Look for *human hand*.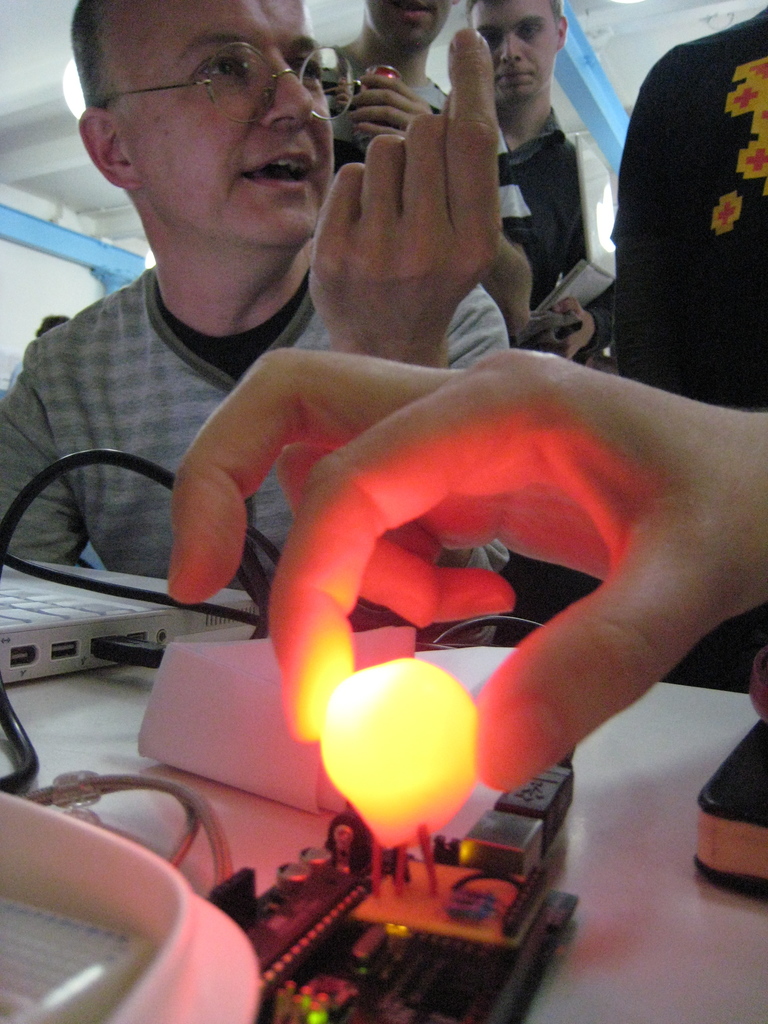
Found: [161,339,767,797].
